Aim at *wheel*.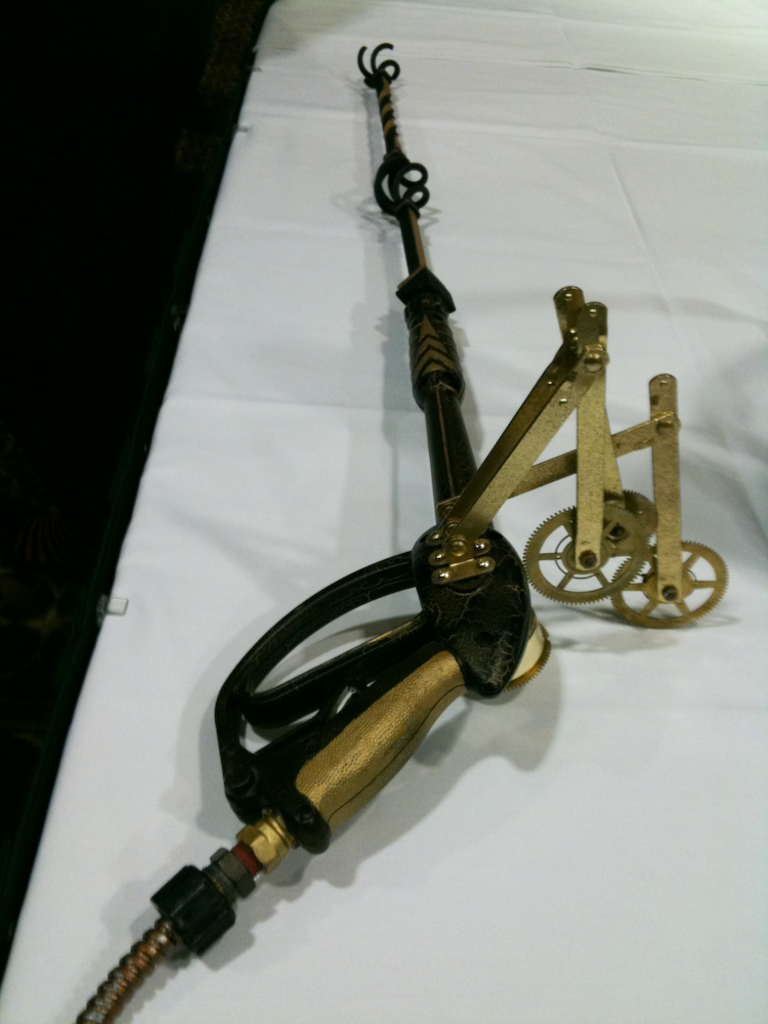
Aimed at box(566, 487, 658, 559).
